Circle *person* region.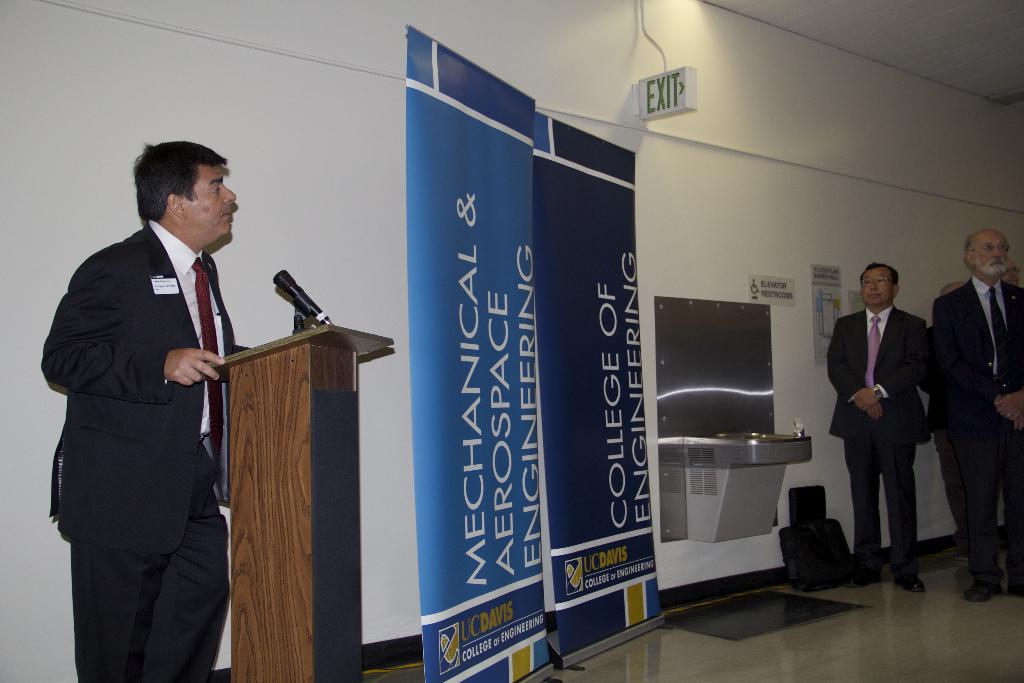
Region: {"x1": 820, "y1": 260, "x2": 937, "y2": 603}.
